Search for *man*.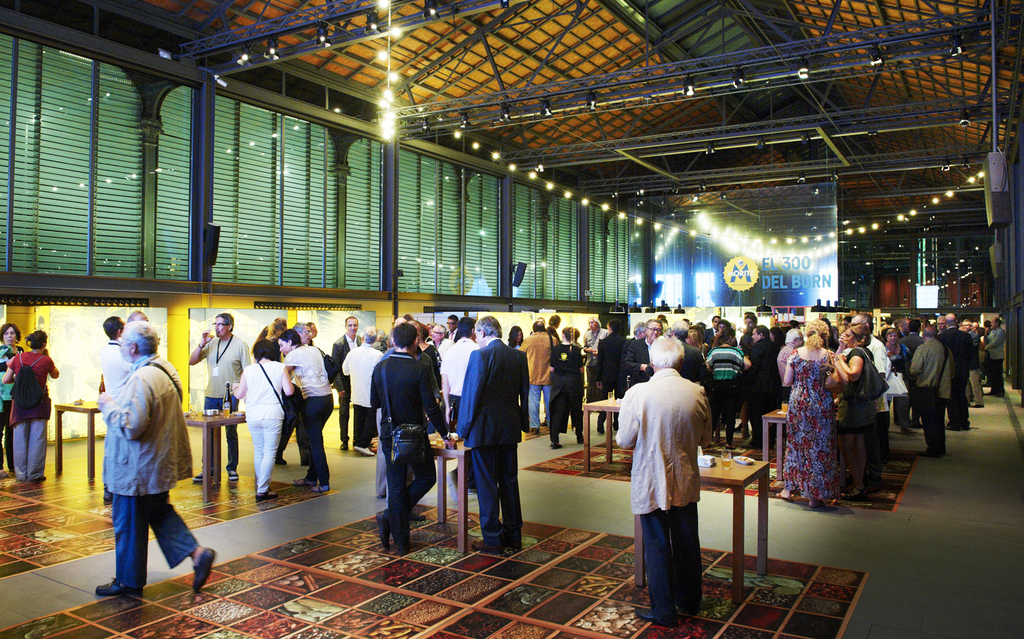
Found at <region>293, 320, 312, 346</region>.
